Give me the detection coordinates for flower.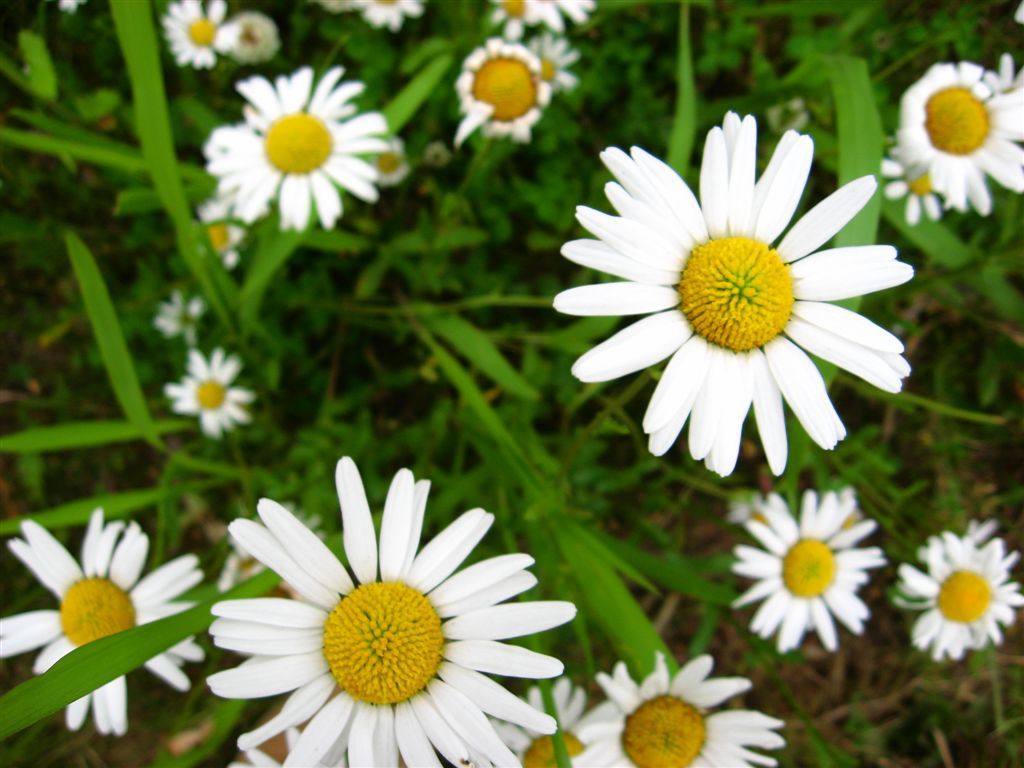
locate(164, 350, 256, 441).
